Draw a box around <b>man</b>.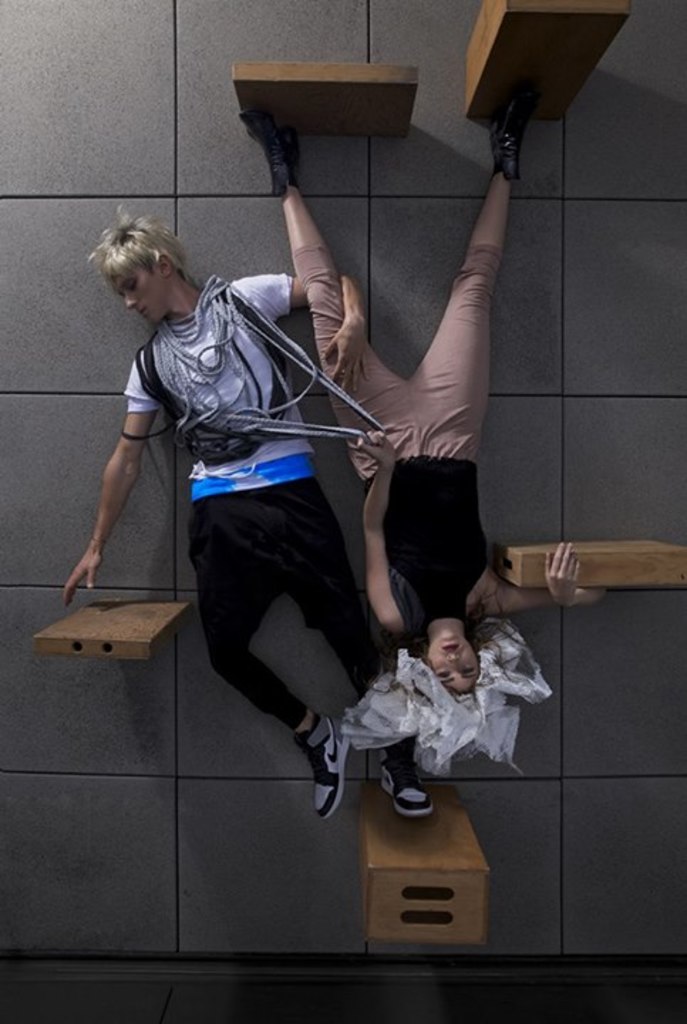
(128, 188, 428, 818).
